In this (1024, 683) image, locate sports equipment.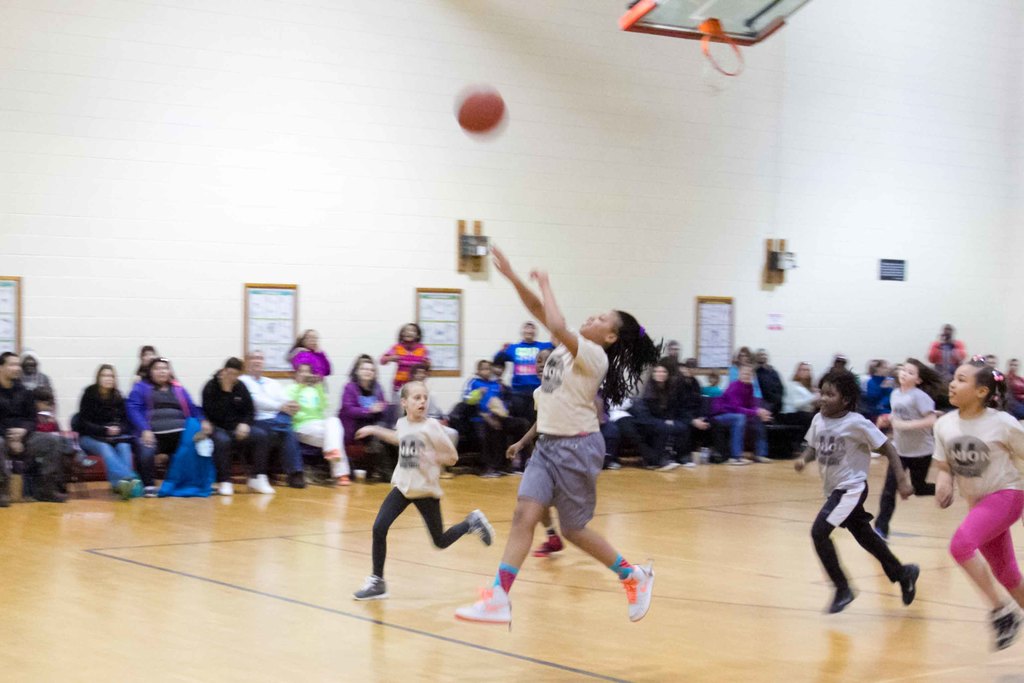
Bounding box: region(457, 85, 506, 134).
